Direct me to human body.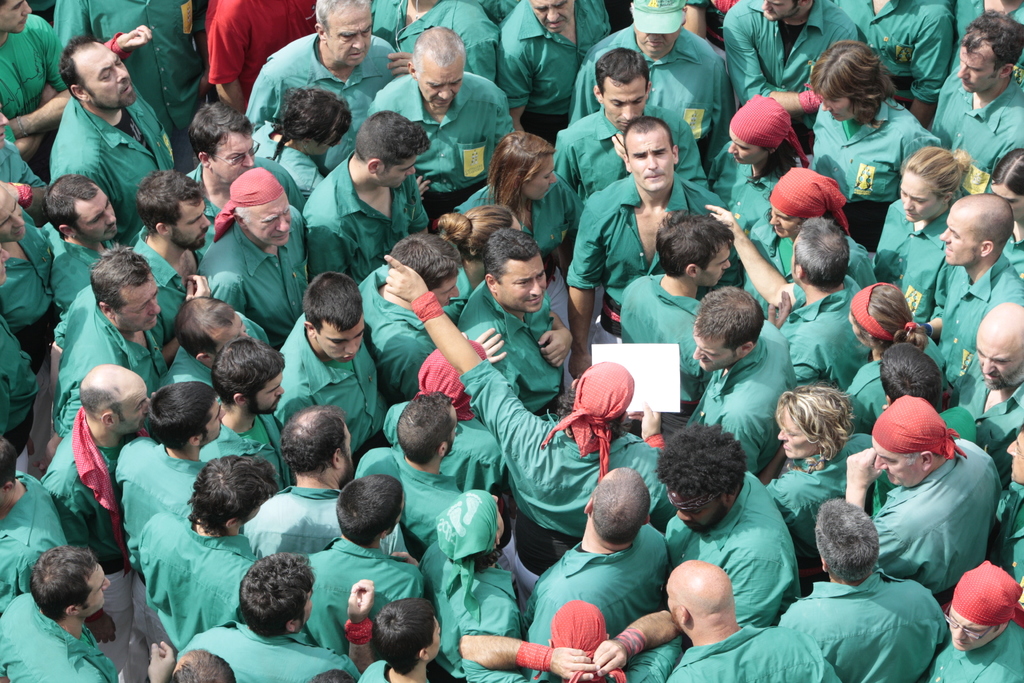
Direction: Rect(0, 177, 54, 378).
